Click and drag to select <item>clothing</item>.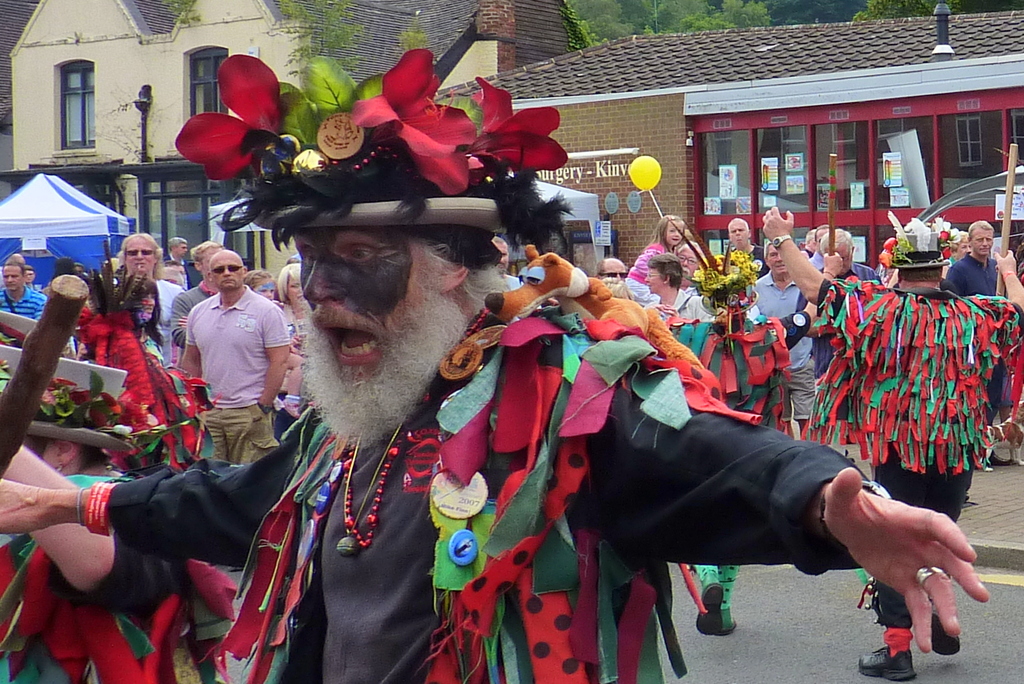
Selection: 748/270/816/420.
